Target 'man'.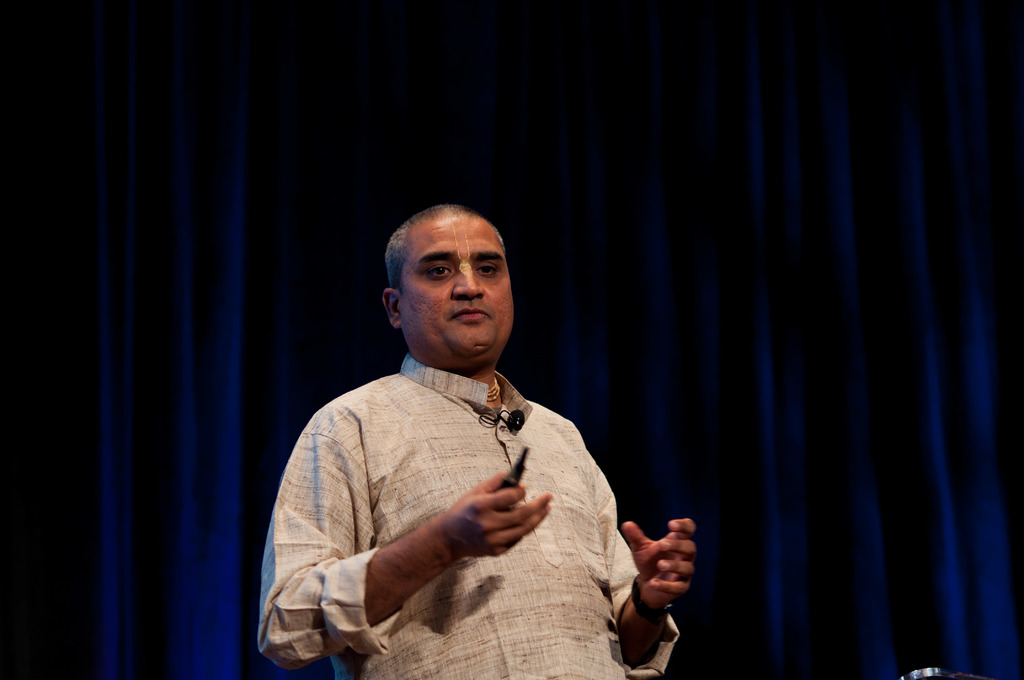
Target region: 265/202/677/669.
